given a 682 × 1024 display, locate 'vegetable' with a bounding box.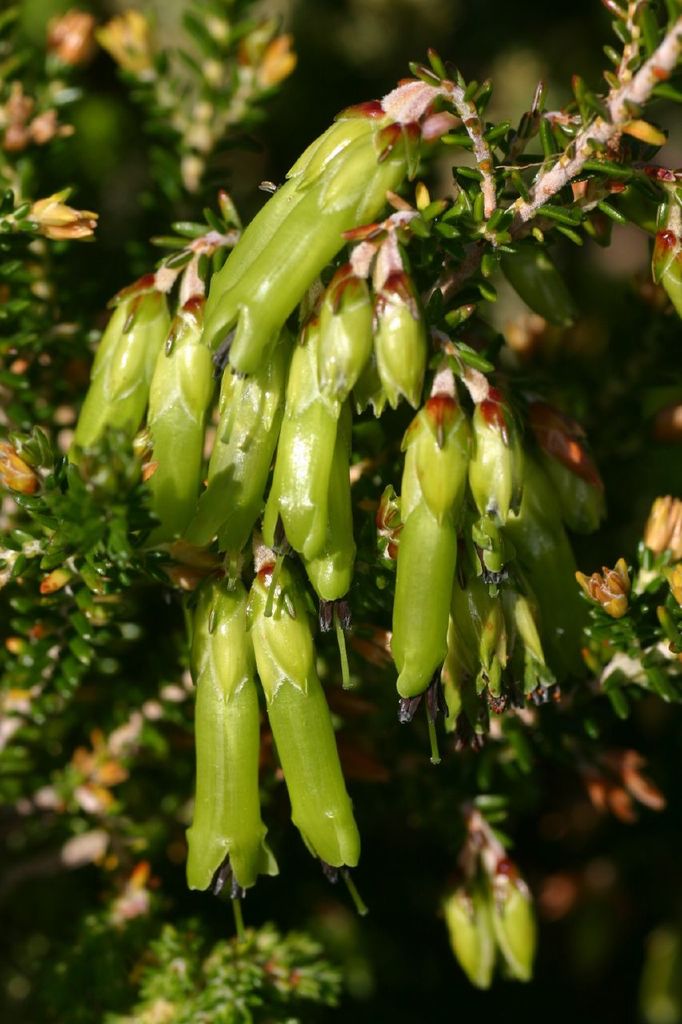
Located: box=[177, 524, 378, 918].
